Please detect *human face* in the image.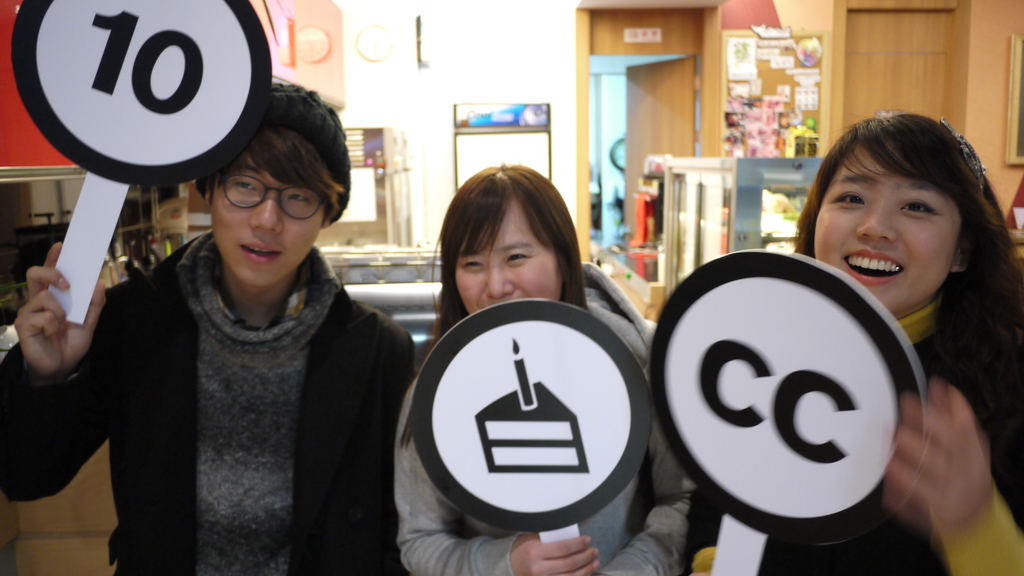
(x1=808, y1=137, x2=957, y2=321).
